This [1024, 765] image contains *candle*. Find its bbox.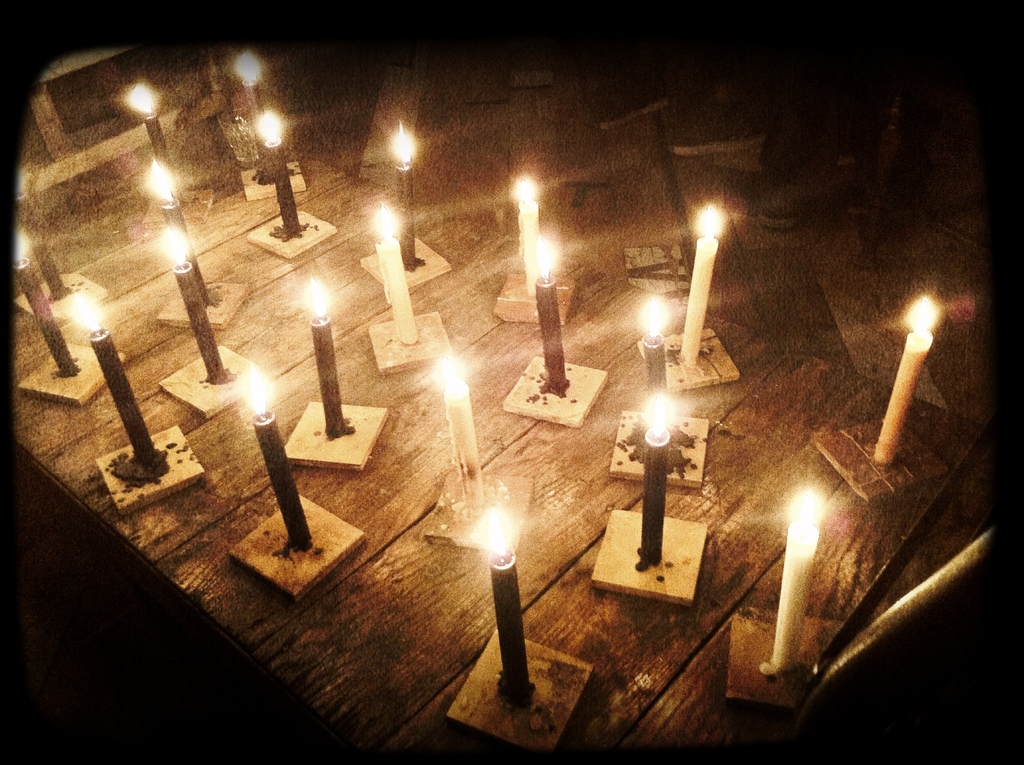
rect(637, 403, 668, 572).
